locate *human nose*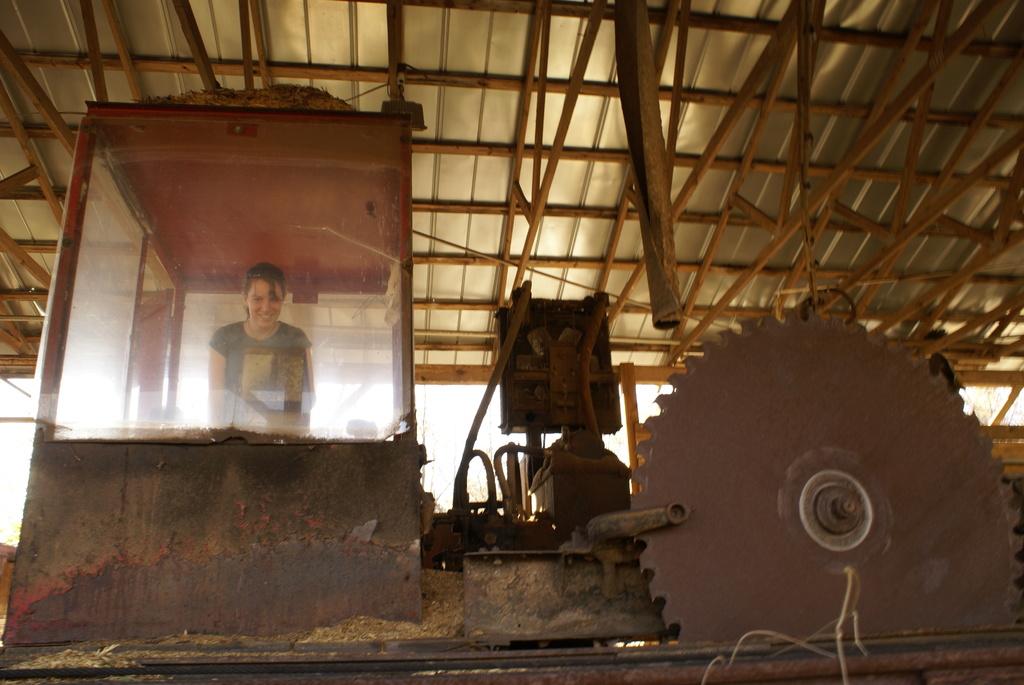
select_region(260, 301, 268, 313)
